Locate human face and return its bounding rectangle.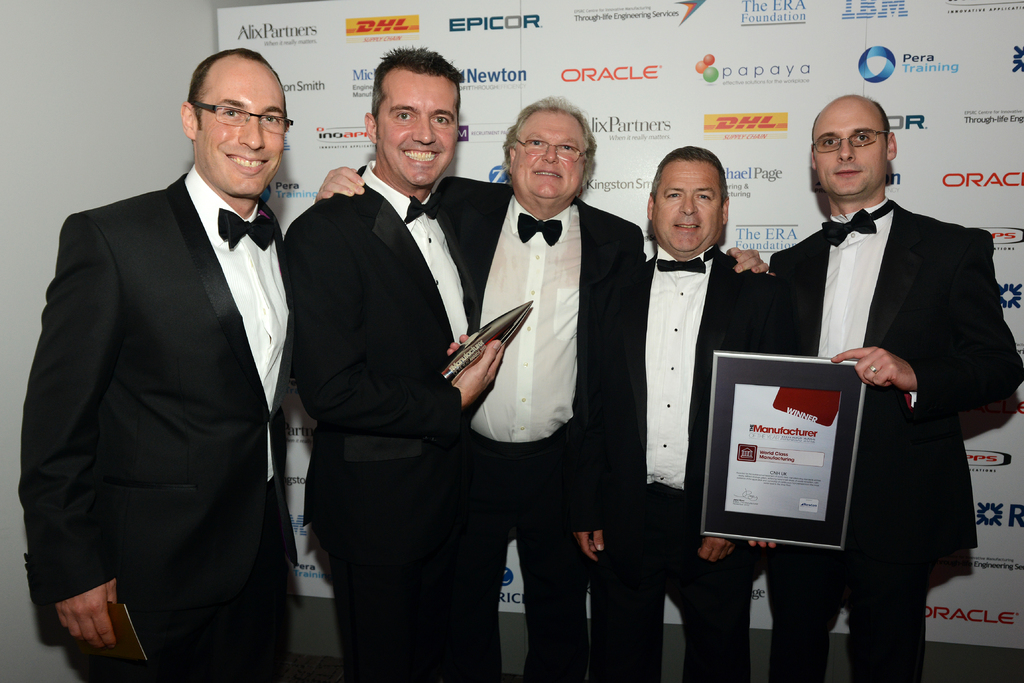
rect(379, 79, 459, 191).
